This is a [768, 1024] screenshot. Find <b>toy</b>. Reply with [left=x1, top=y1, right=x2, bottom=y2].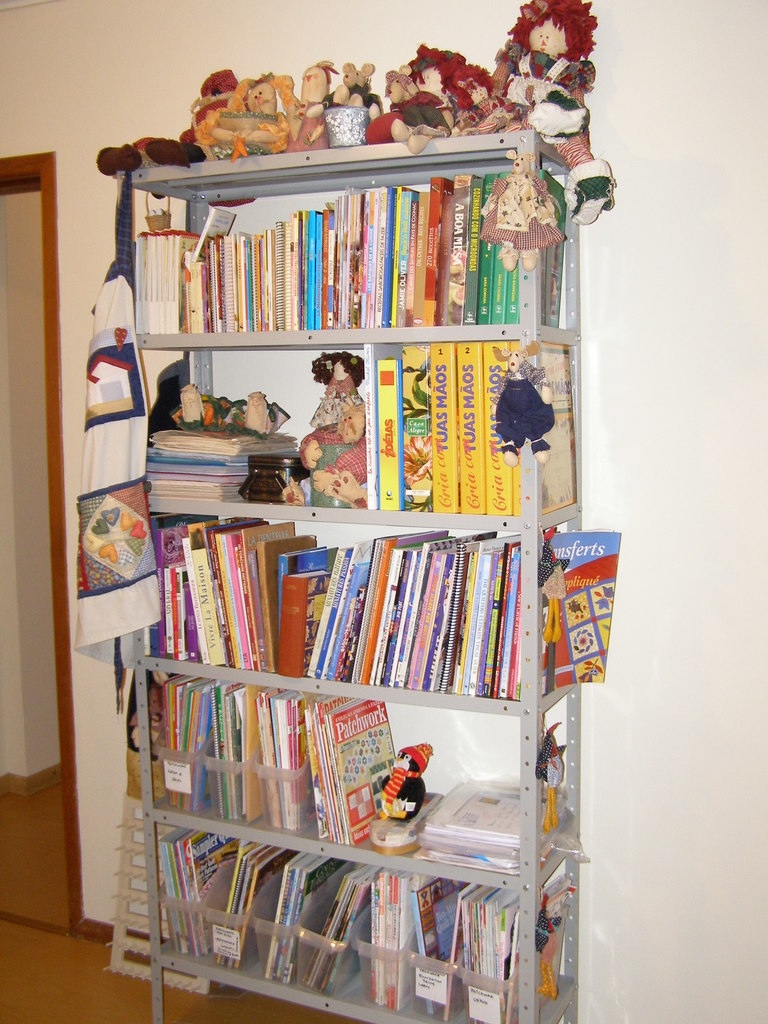
[left=289, top=349, right=369, bottom=504].
